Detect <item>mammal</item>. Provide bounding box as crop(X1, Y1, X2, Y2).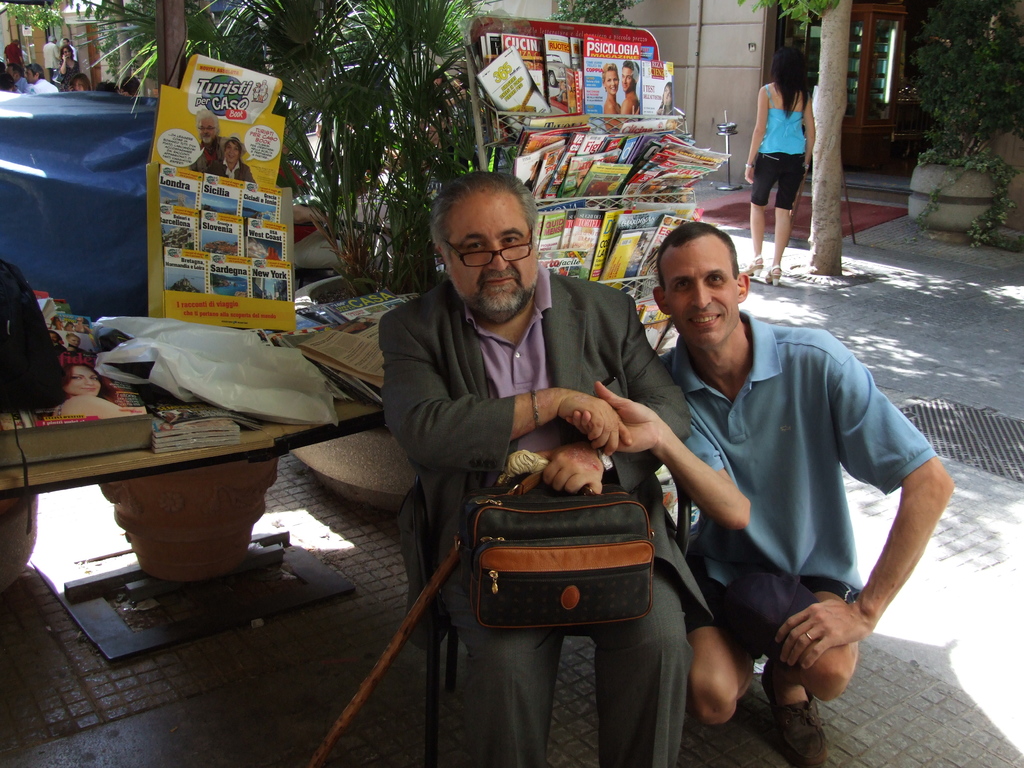
crop(657, 81, 673, 115).
